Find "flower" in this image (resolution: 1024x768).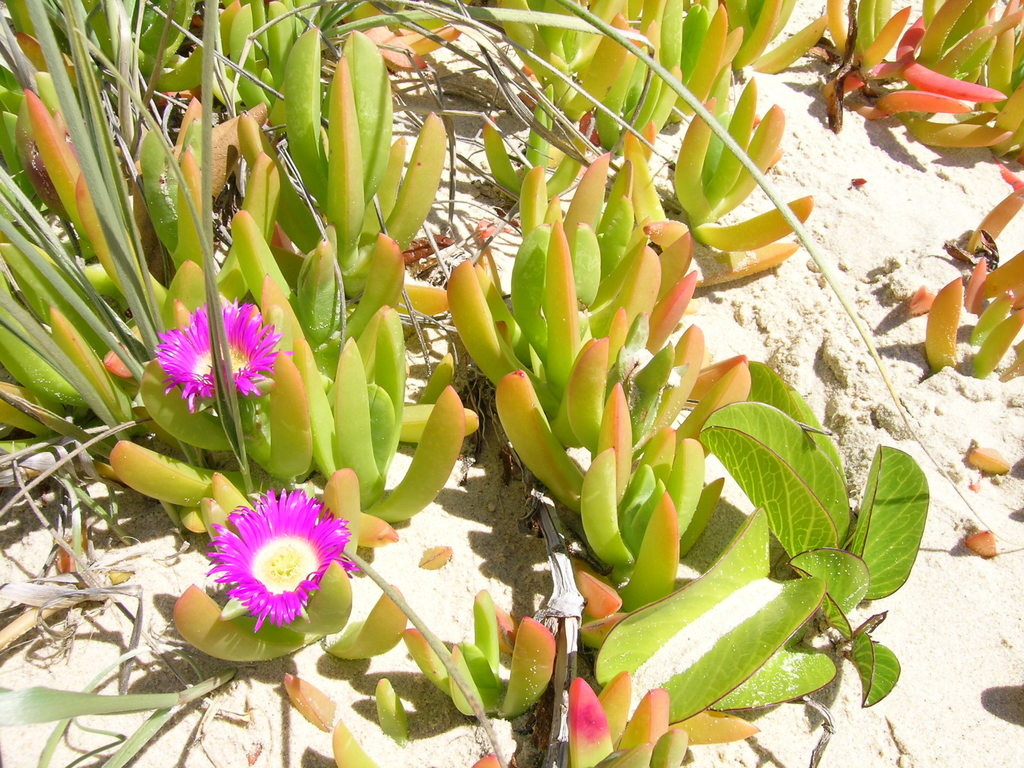
(153,285,273,419).
